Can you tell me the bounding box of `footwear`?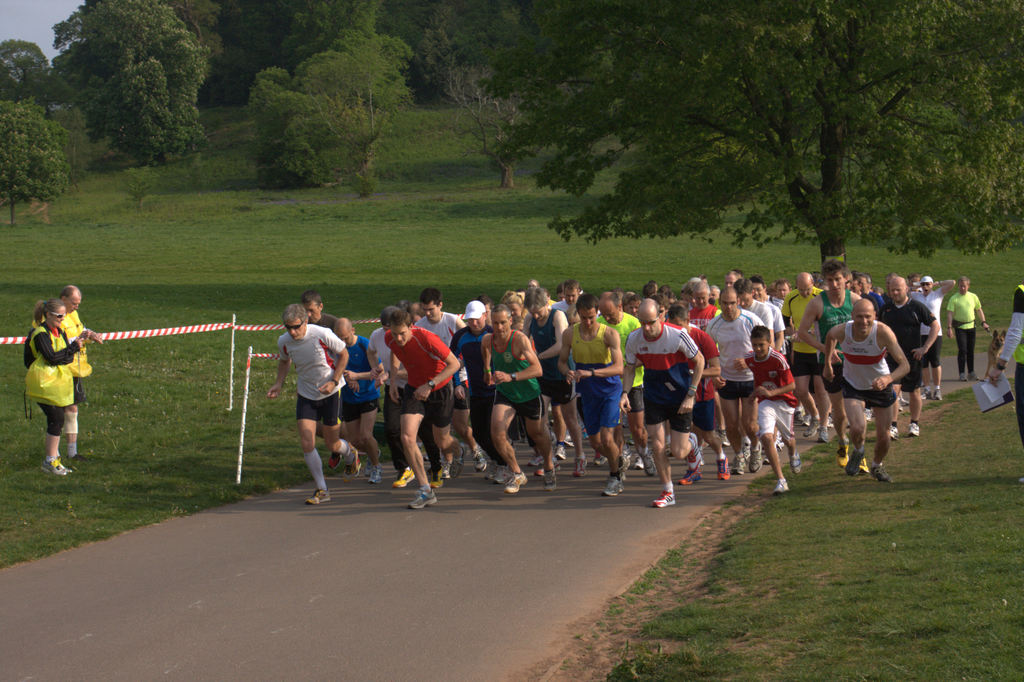
[left=593, top=447, right=610, bottom=464].
